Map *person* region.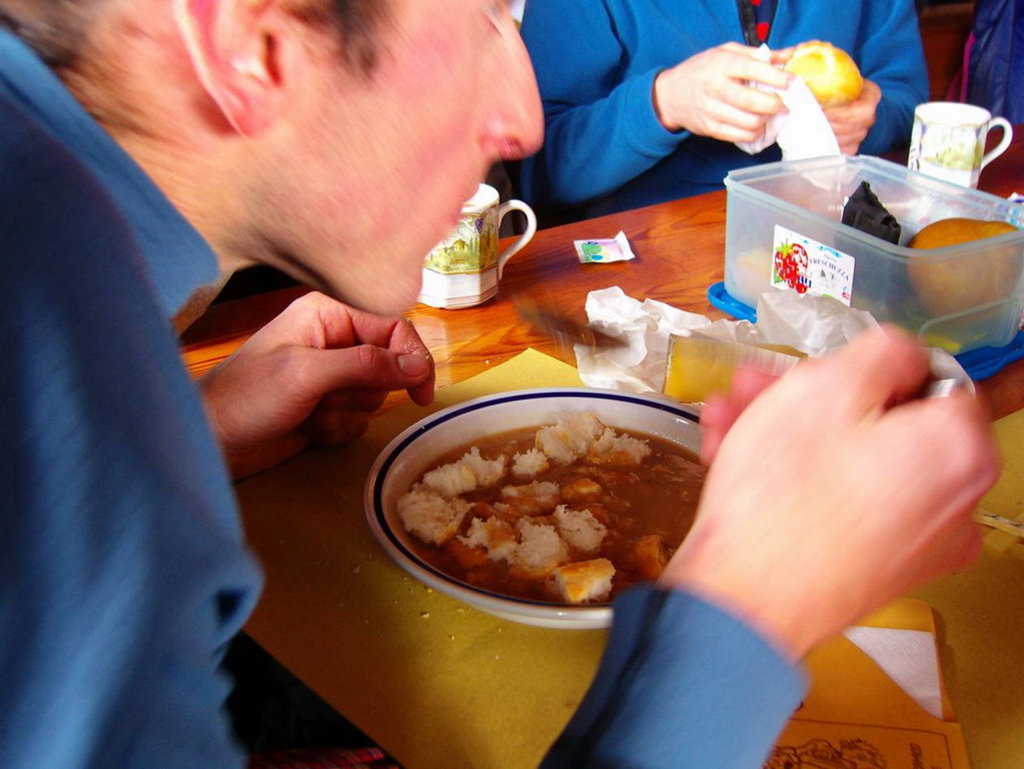
Mapped to rect(944, 0, 1023, 124).
